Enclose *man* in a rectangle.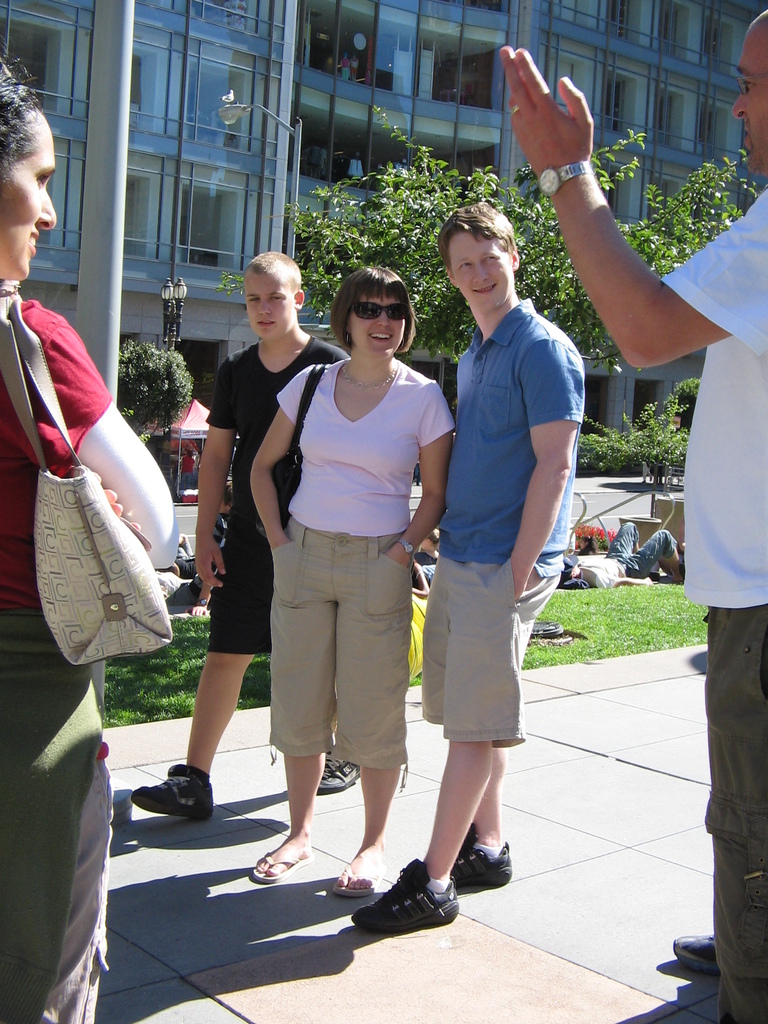
x1=129, y1=250, x2=353, y2=824.
